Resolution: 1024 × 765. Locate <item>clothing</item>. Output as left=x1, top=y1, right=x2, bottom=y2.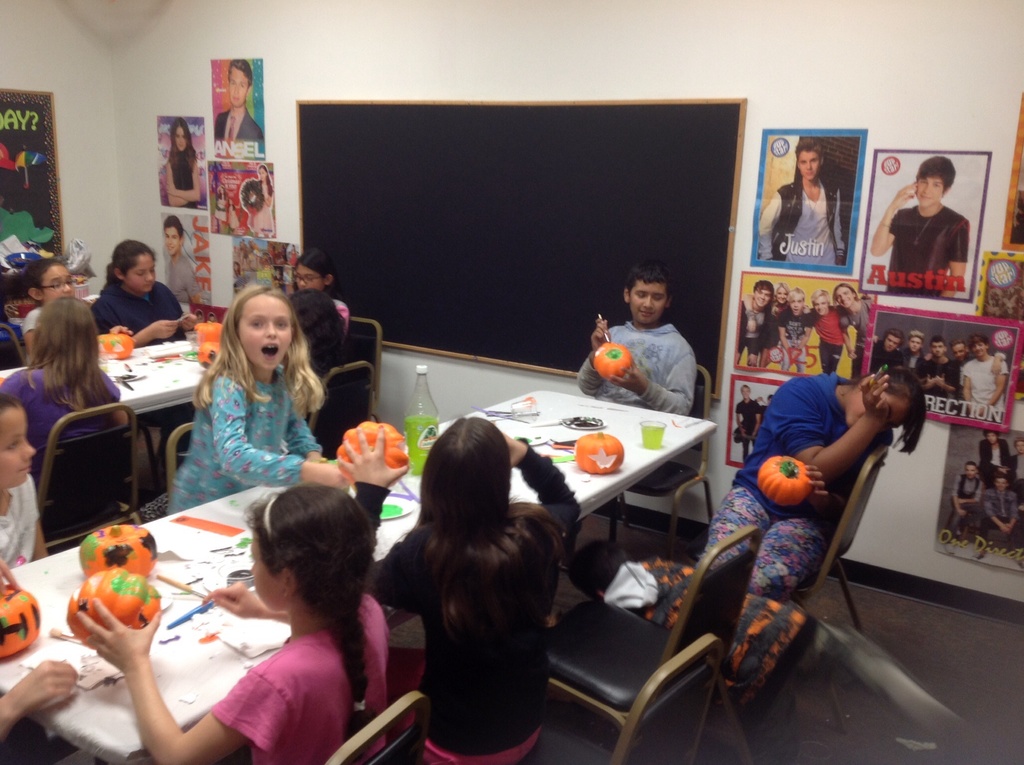
left=166, top=254, right=201, bottom=303.
